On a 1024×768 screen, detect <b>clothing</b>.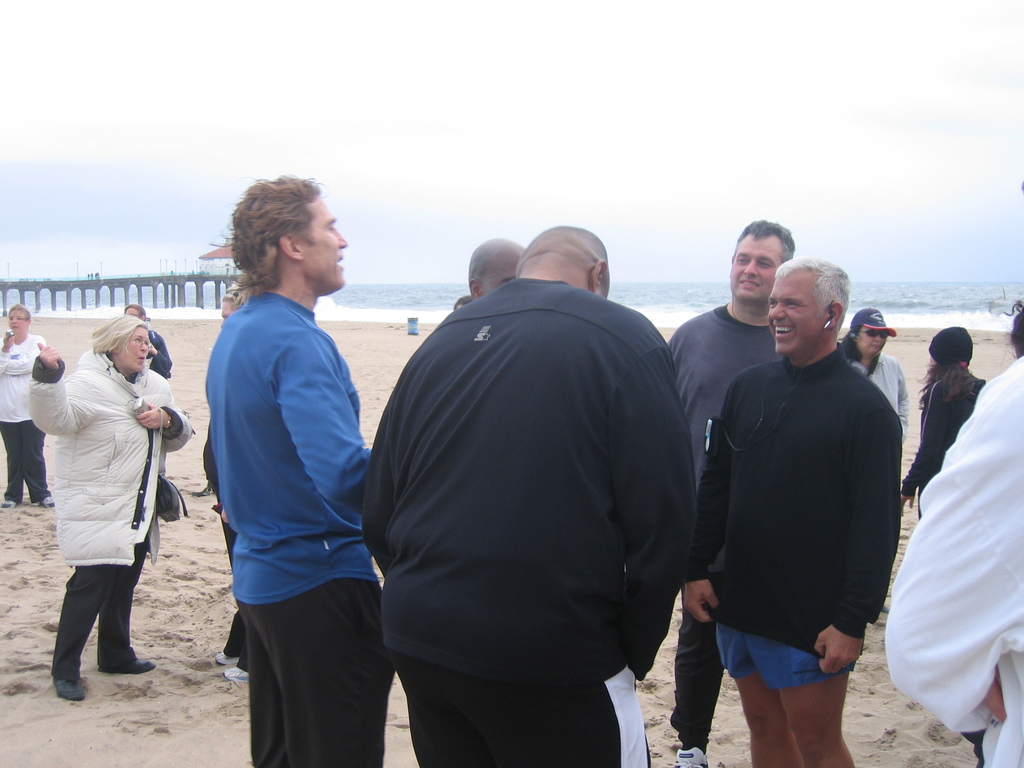
Rect(324, 285, 693, 767).
